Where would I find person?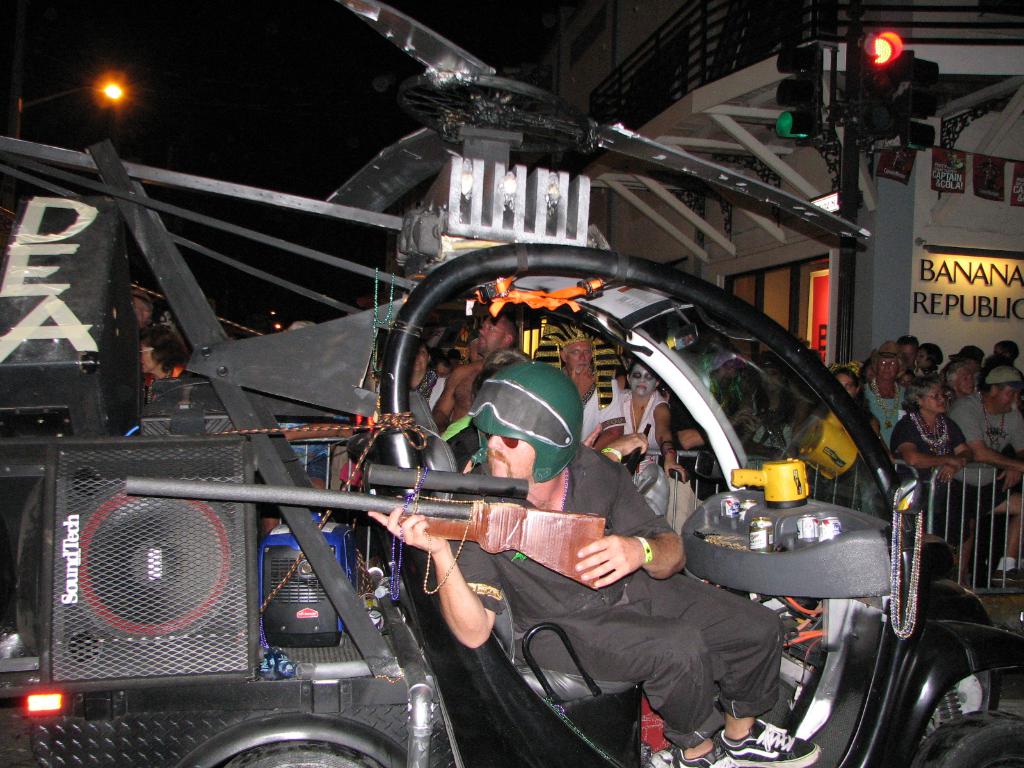
At region(609, 363, 692, 484).
